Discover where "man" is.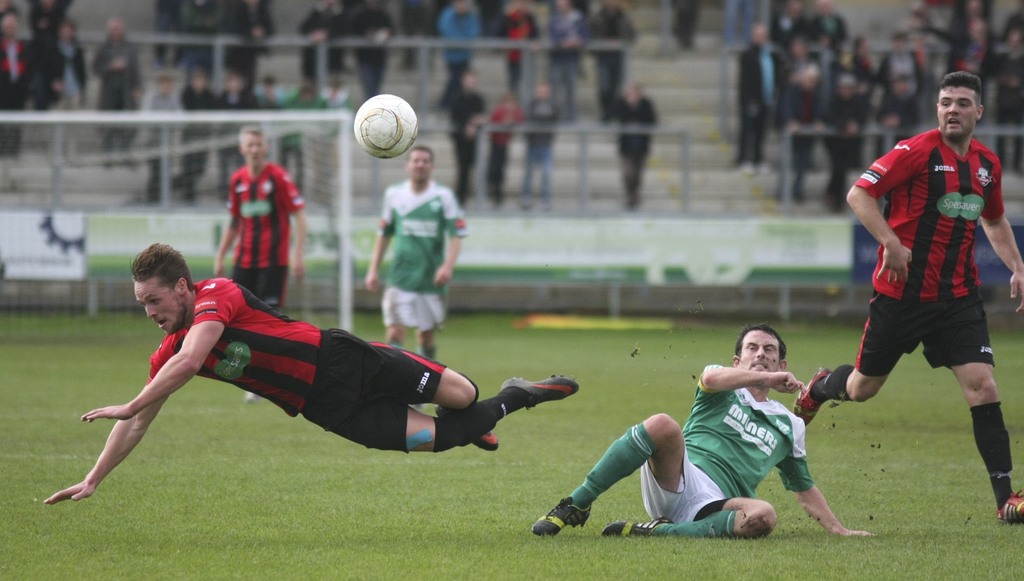
Discovered at locate(212, 131, 307, 403).
